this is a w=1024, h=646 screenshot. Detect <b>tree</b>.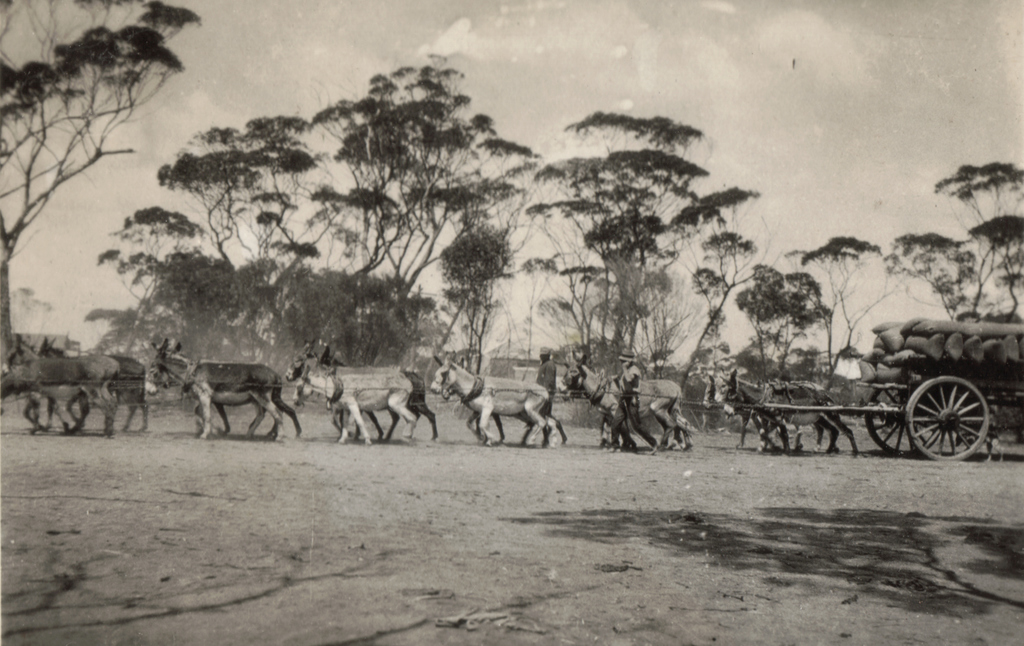
x1=0 y1=0 x2=202 y2=369.
